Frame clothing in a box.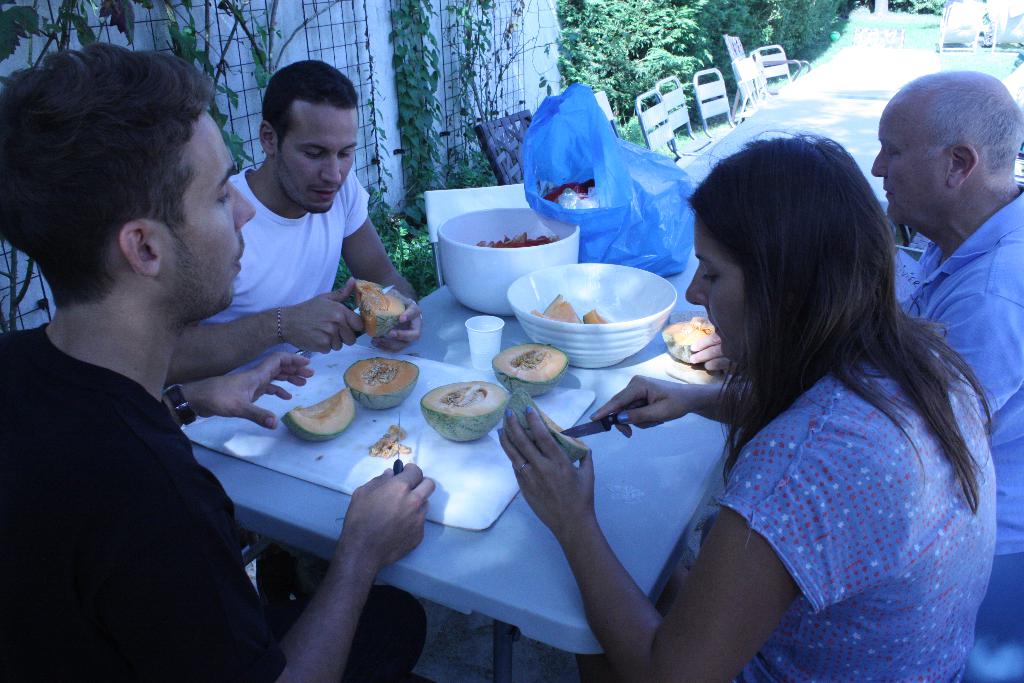
<bbox>0, 317, 429, 682</bbox>.
